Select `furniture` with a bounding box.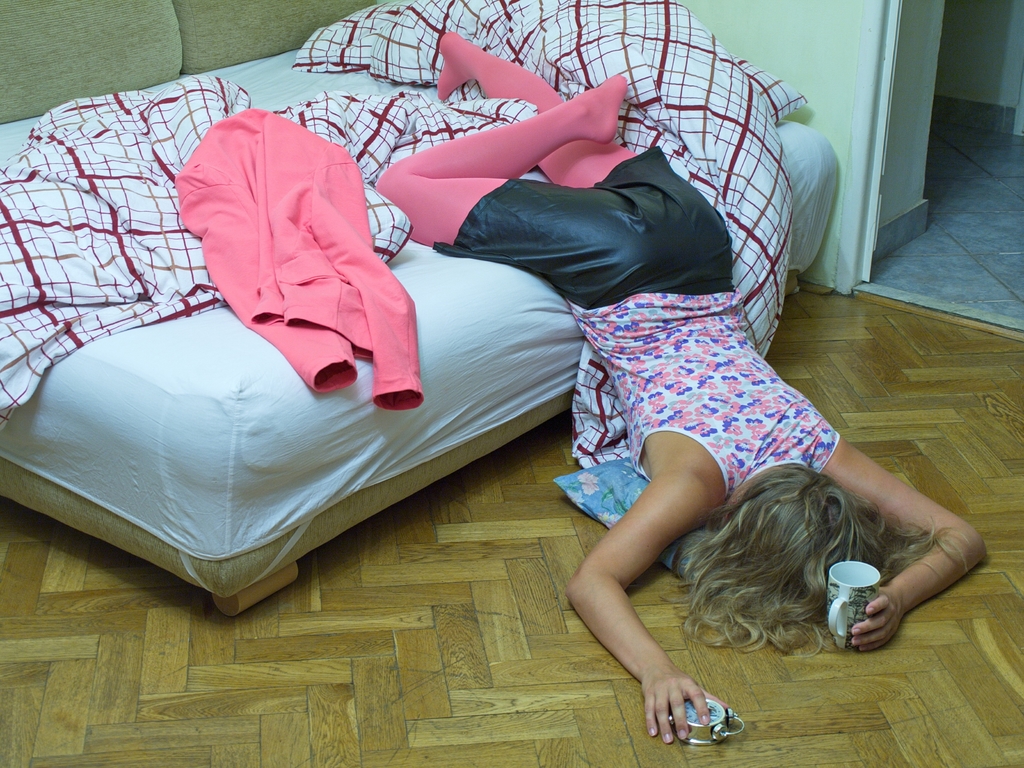
(0, 0, 836, 617).
